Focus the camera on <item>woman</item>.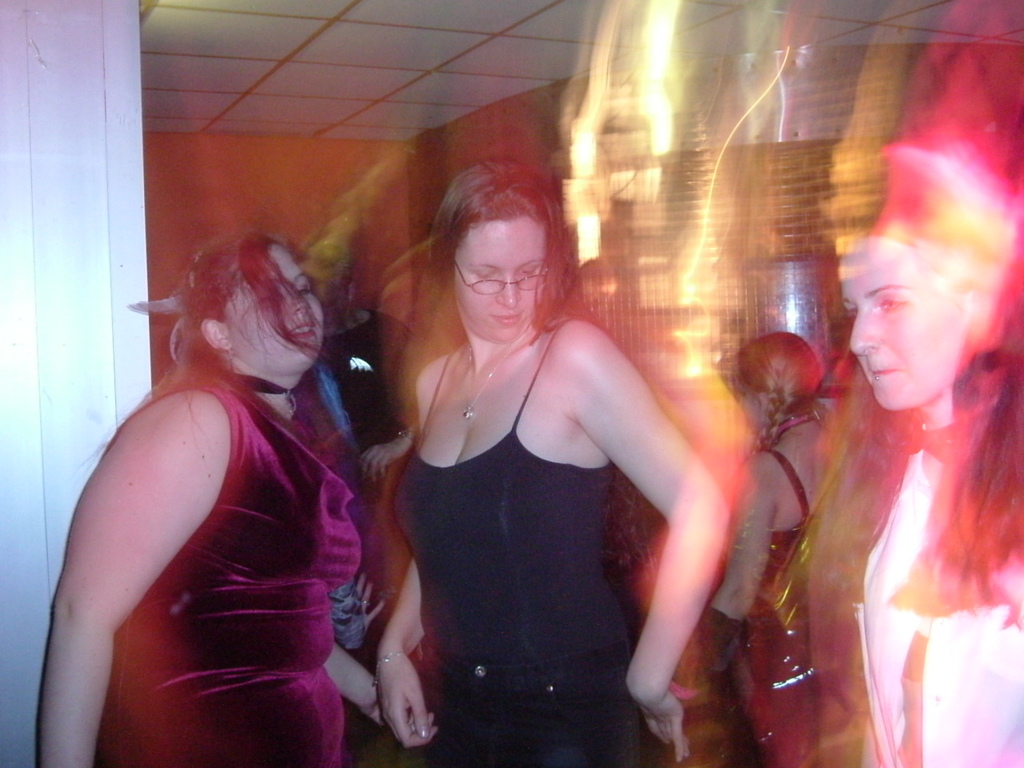
Focus region: (835, 134, 1023, 767).
